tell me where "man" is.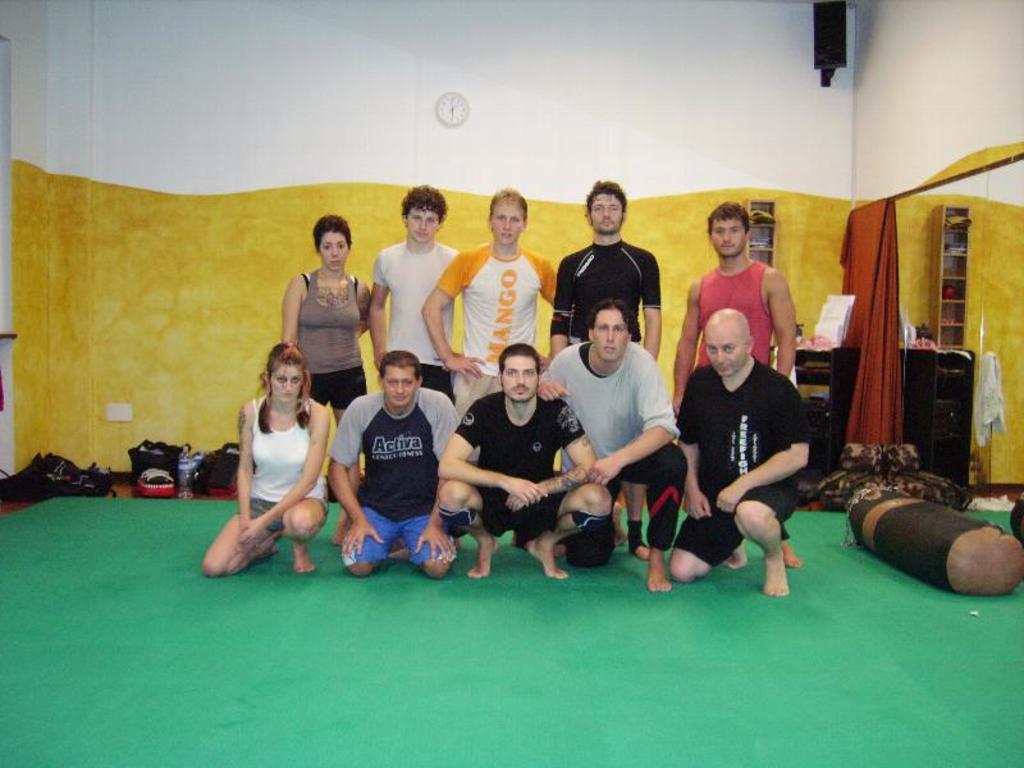
"man" is at bbox=(531, 298, 696, 596).
